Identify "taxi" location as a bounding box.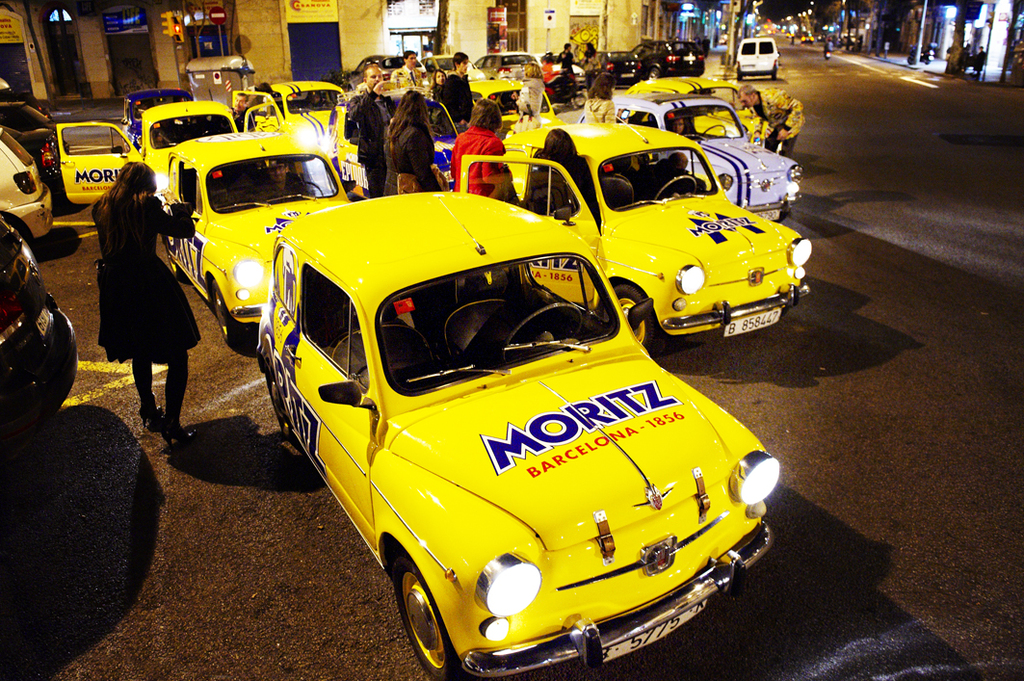
bbox=(499, 117, 809, 358).
